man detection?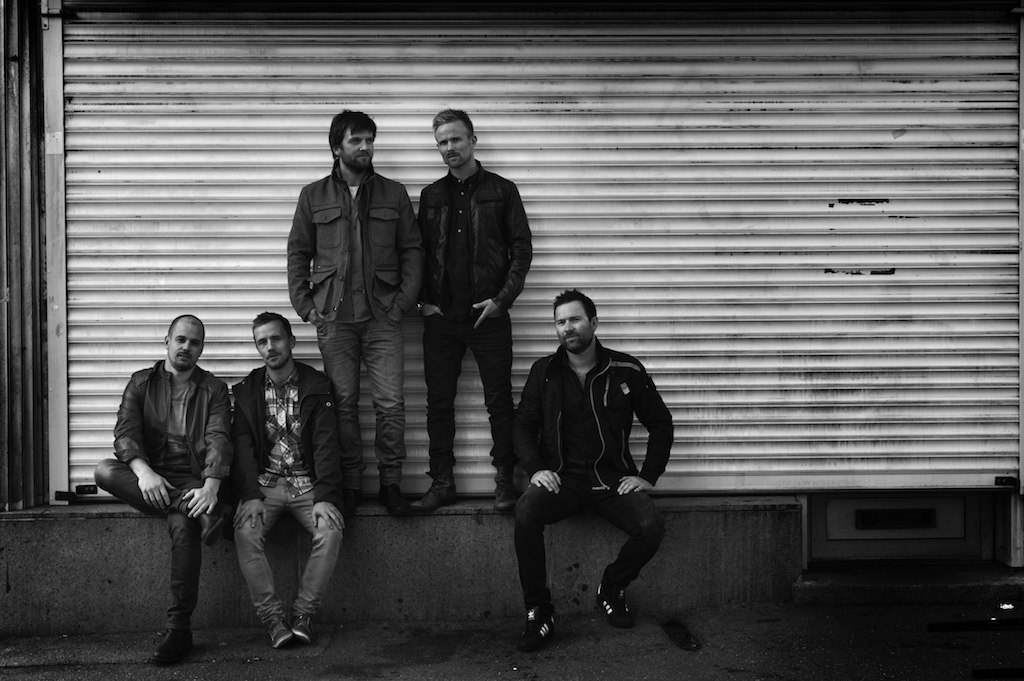
(227, 309, 344, 650)
